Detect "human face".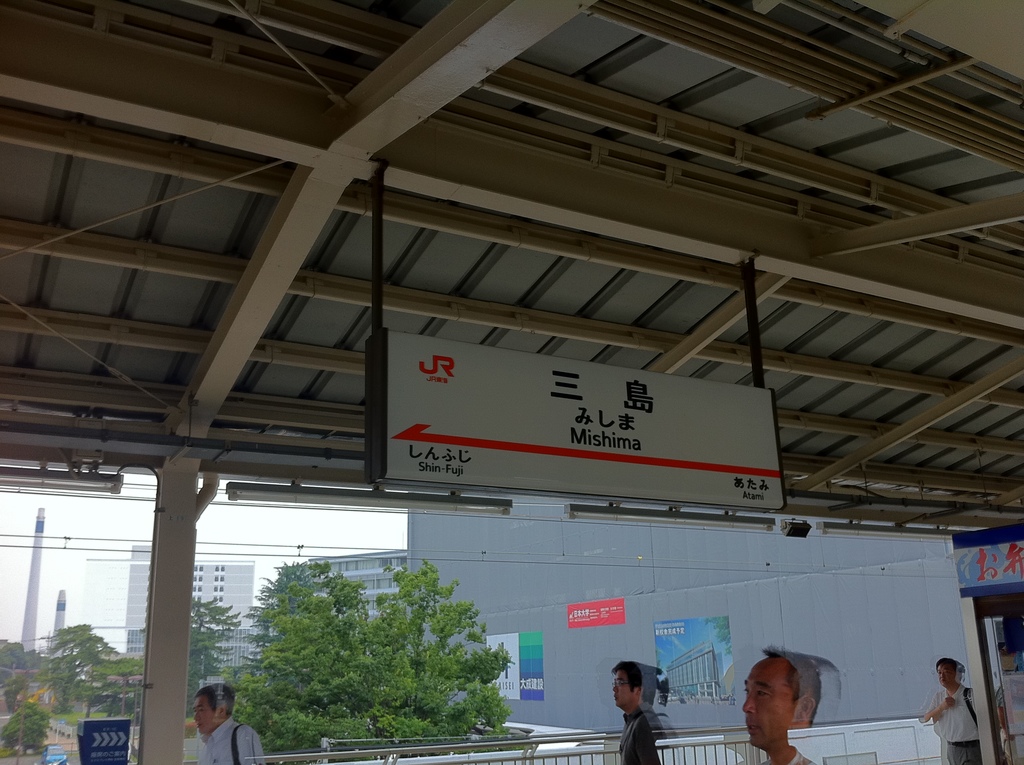
Detected at Rect(740, 672, 795, 750).
